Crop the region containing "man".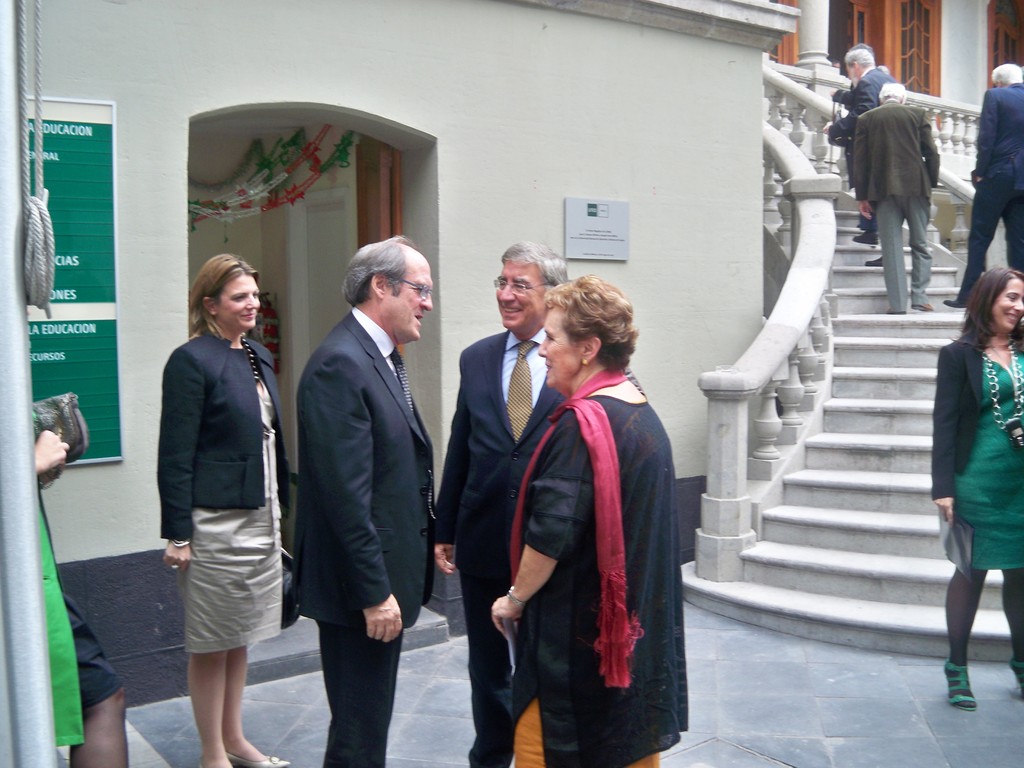
Crop region: {"x1": 940, "y1": 61, "x2": 1023, "y2": 308}.
